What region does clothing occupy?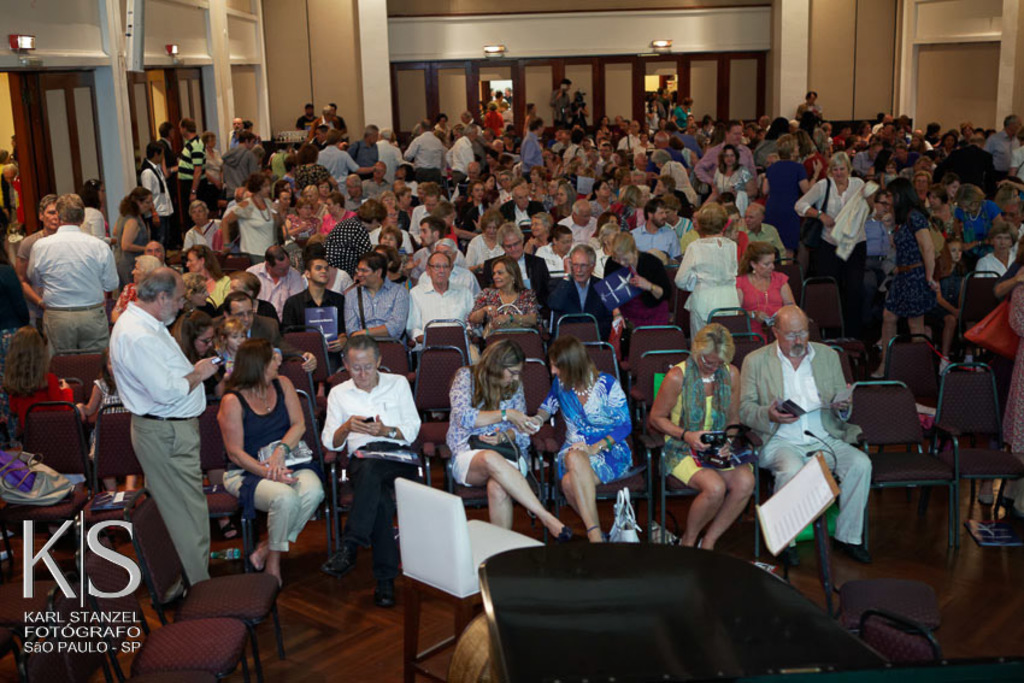
364/120/398/187.
